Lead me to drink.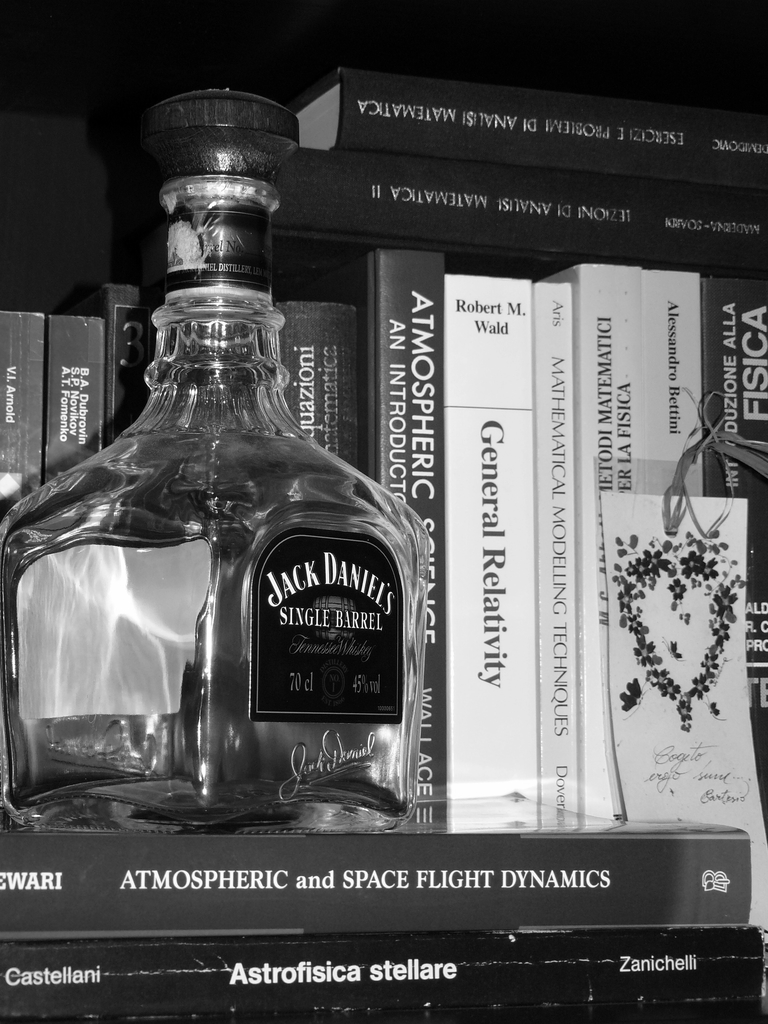
Lead to 25,213,418,833.
